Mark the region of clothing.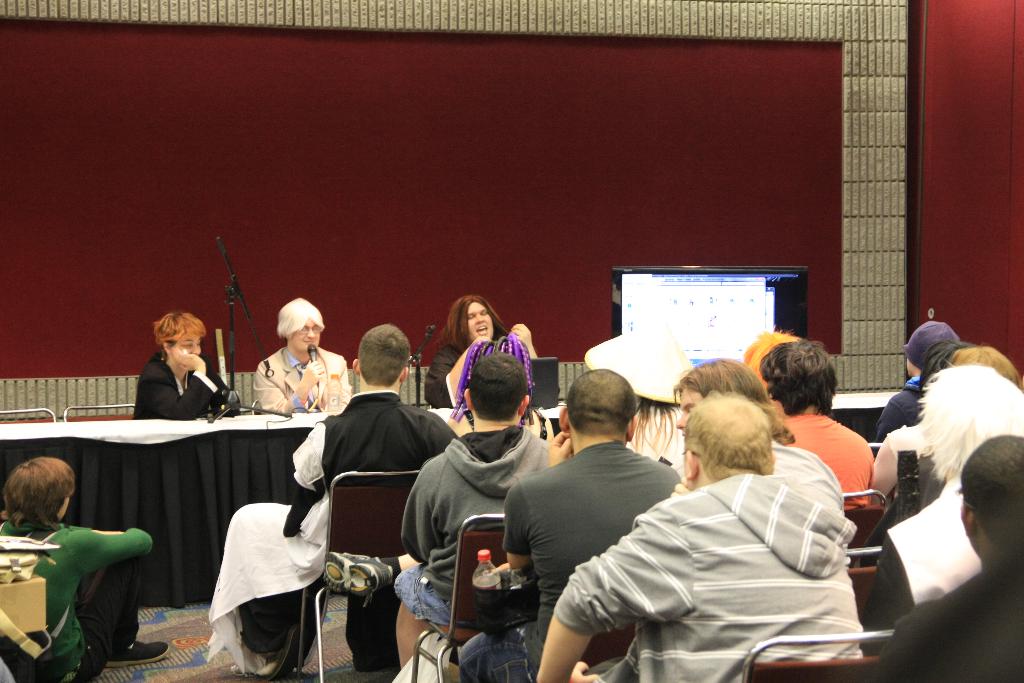
Region: x1=865, y1=558, x2=1023, y2=682.
